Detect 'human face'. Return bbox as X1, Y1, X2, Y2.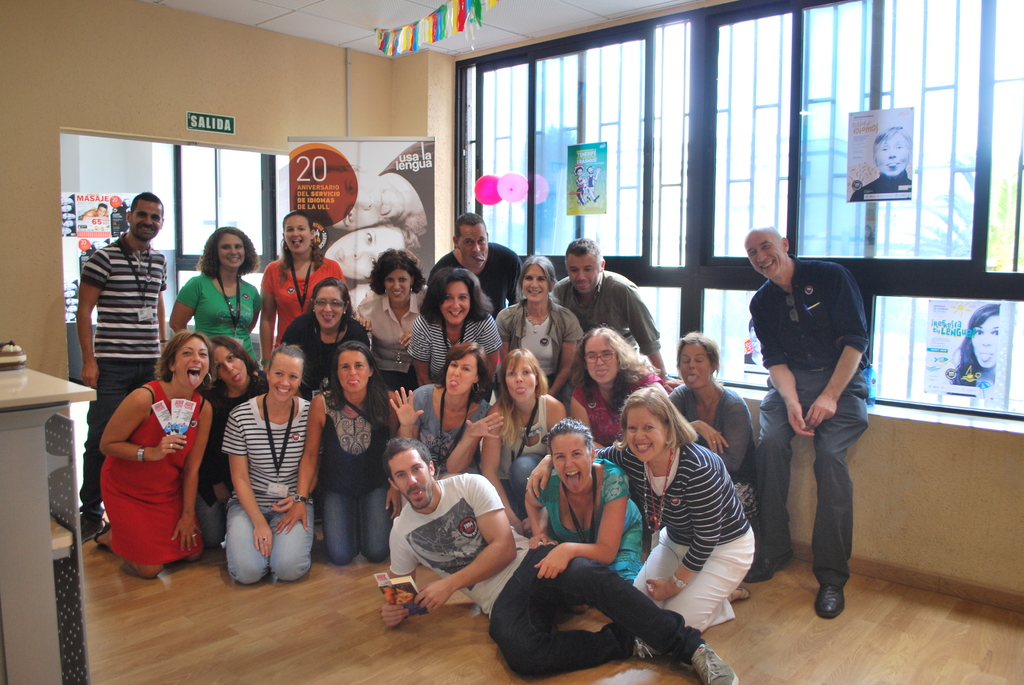
506, 358, 538, 400.
